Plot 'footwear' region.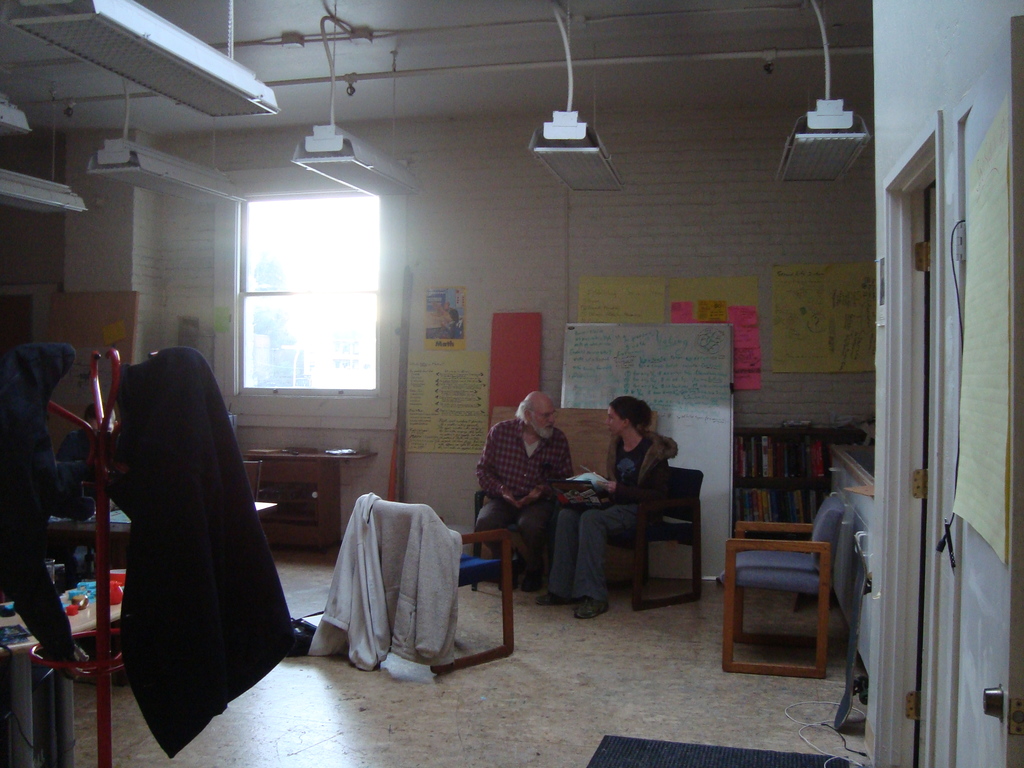
Plotted at (x1=512, y1=570, x2=541, y2=593).
